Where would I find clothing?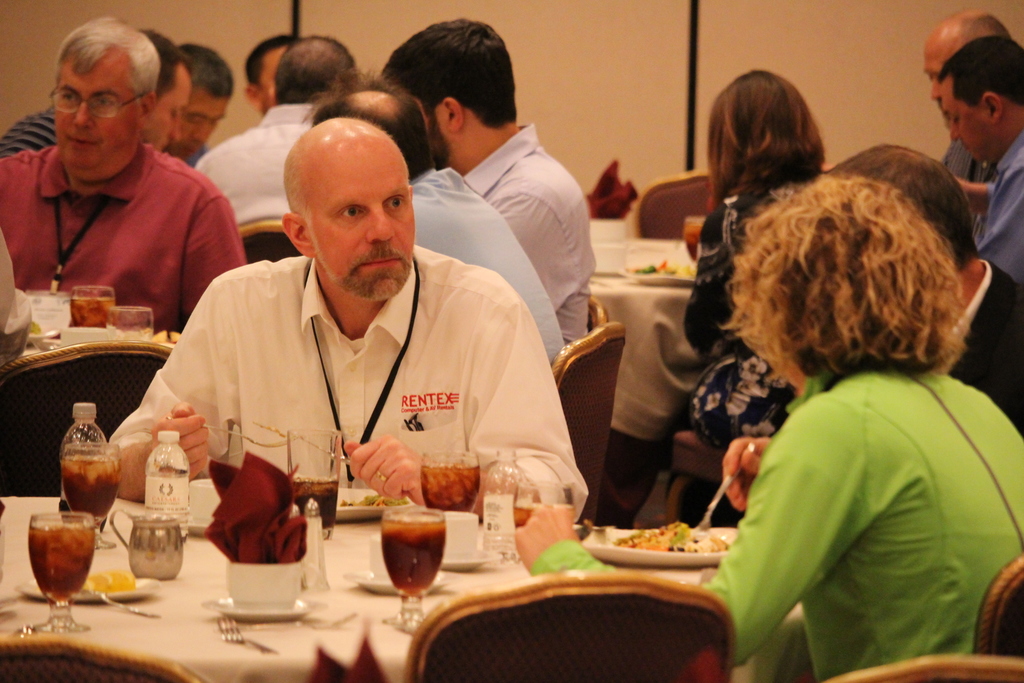
At detection(936, 263, 1023, 436).
